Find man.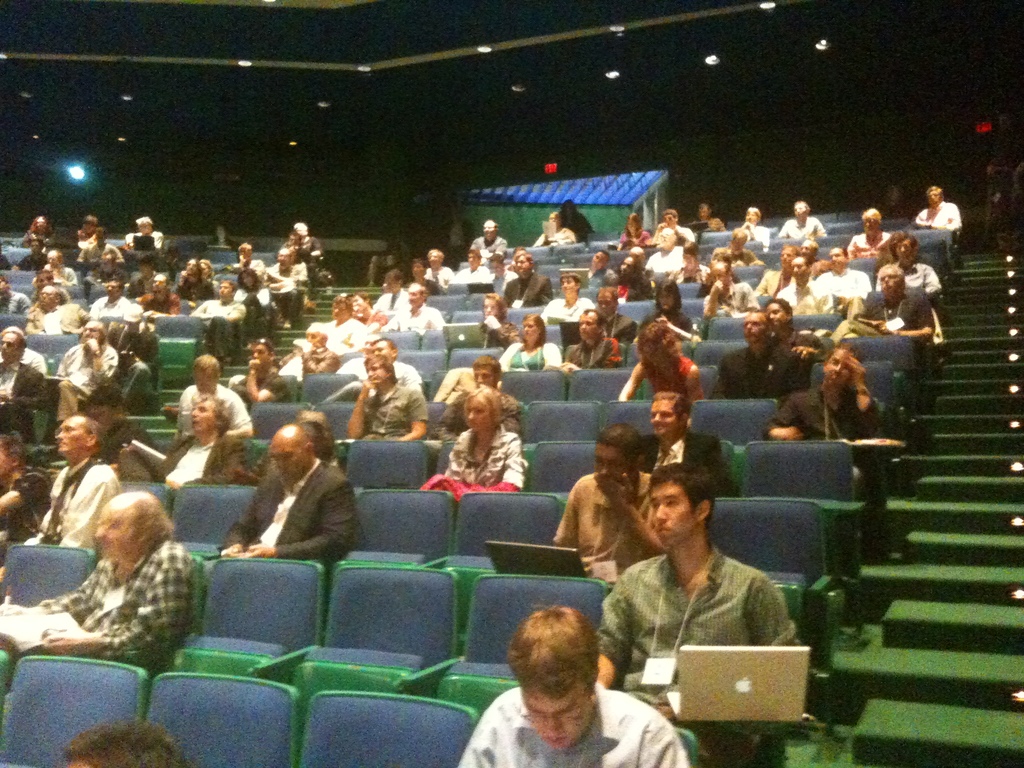
pyautogui.locateOnScreen(562, 305, 636, 386).
